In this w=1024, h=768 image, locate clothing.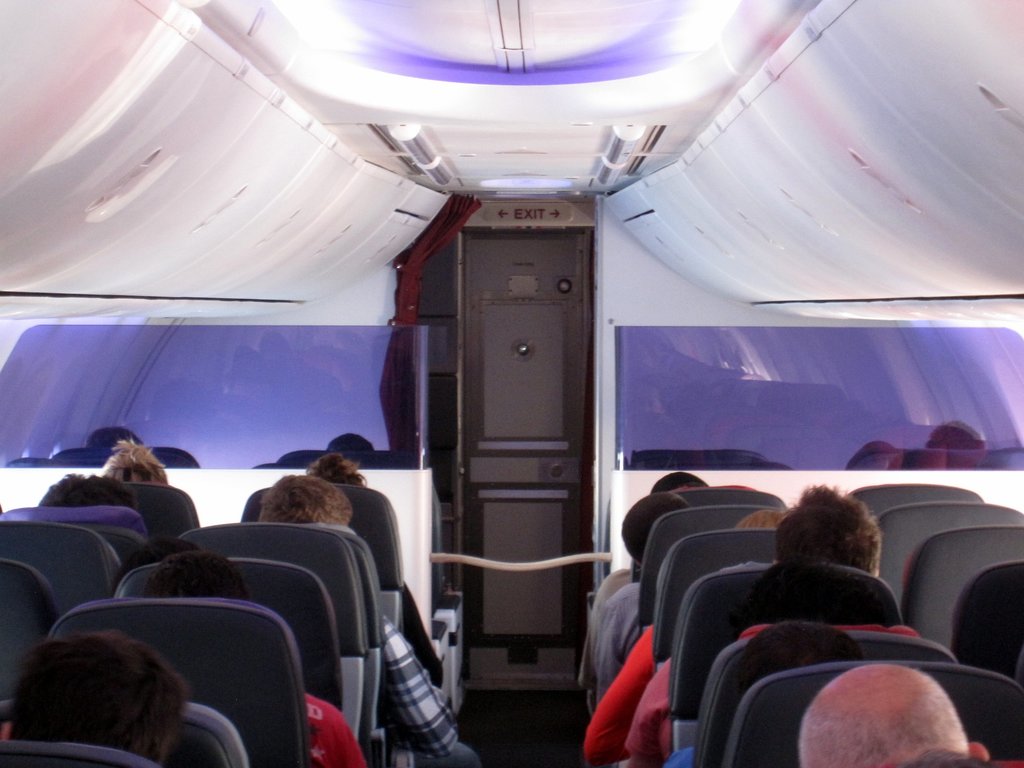
Bounding box: Rect(308, 694, 364, 765).
